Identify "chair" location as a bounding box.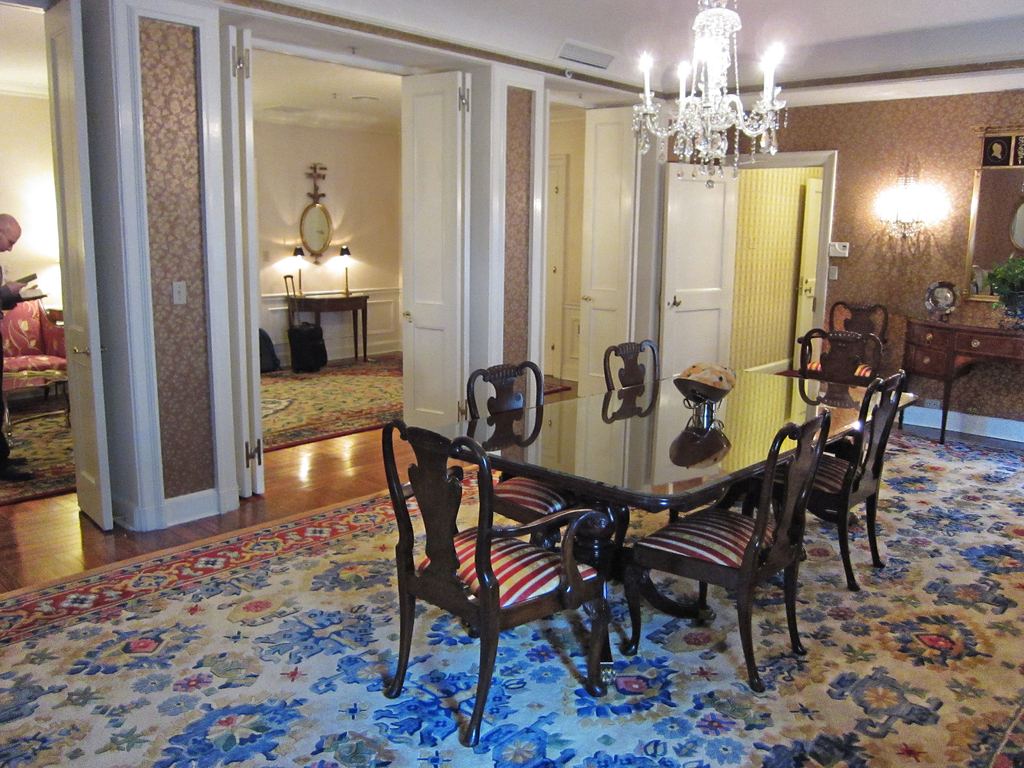
0, 296, 68, 405.
